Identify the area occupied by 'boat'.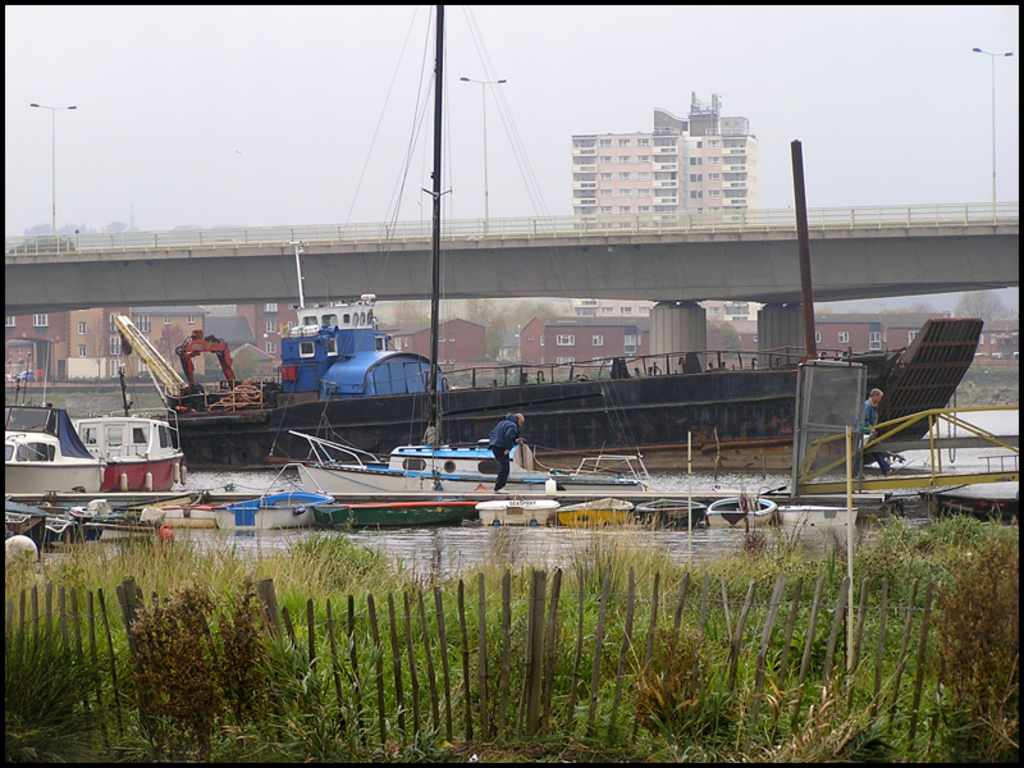
Area: <box>138,488,257,535</box>.
